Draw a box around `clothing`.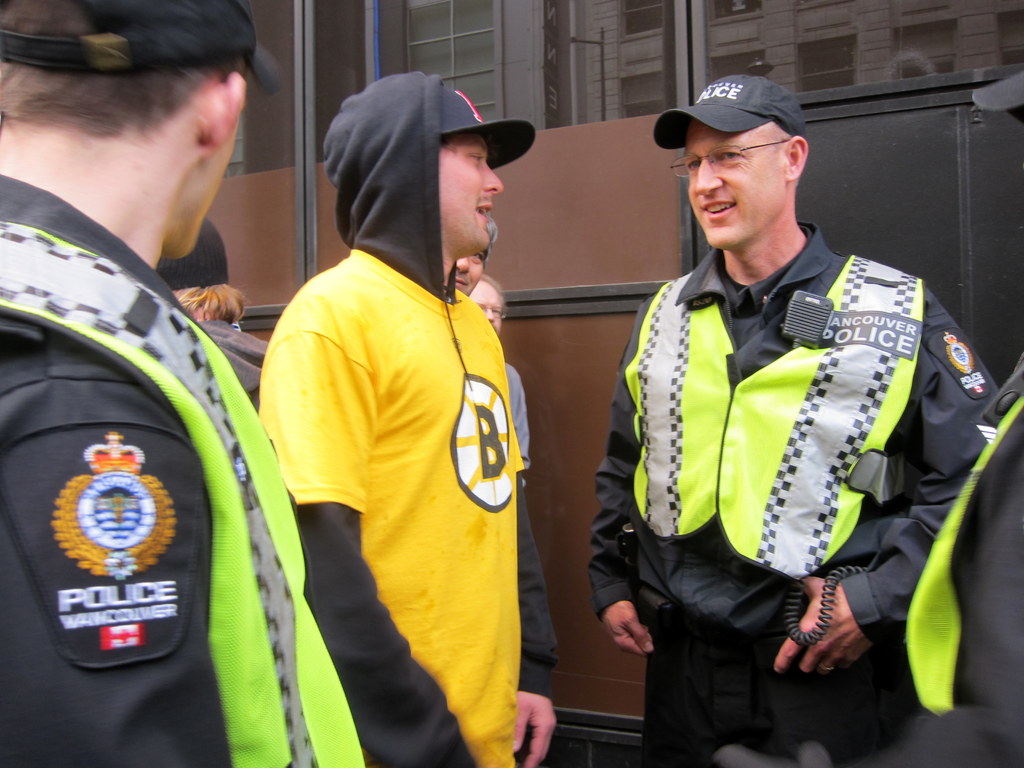
(0,172,376,767).
